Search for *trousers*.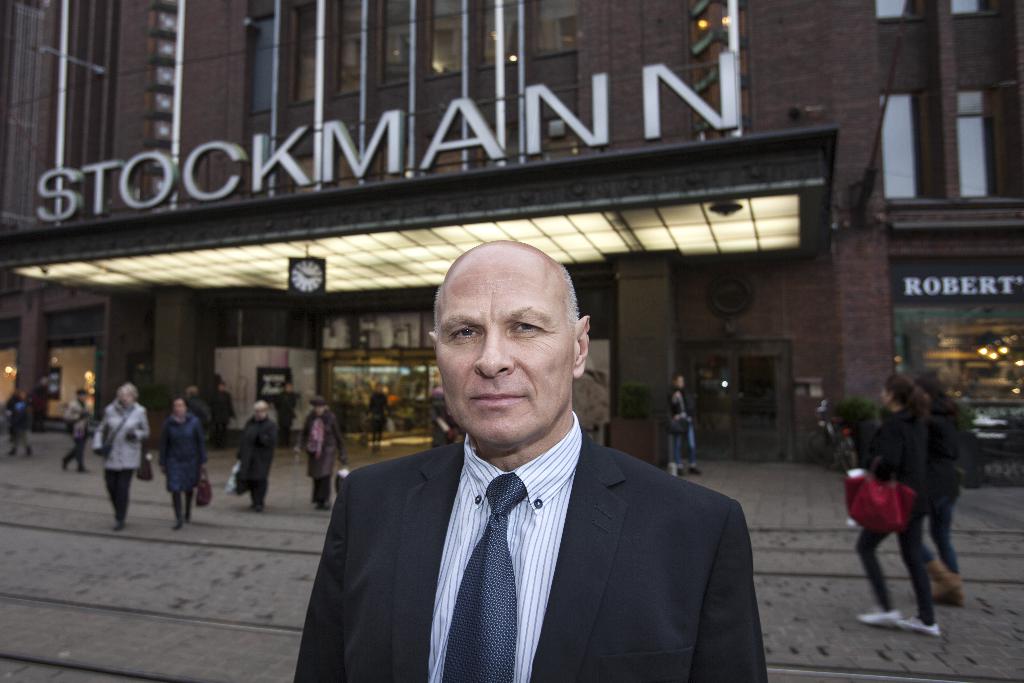
Found at box=[247, 463, 271, 508].
